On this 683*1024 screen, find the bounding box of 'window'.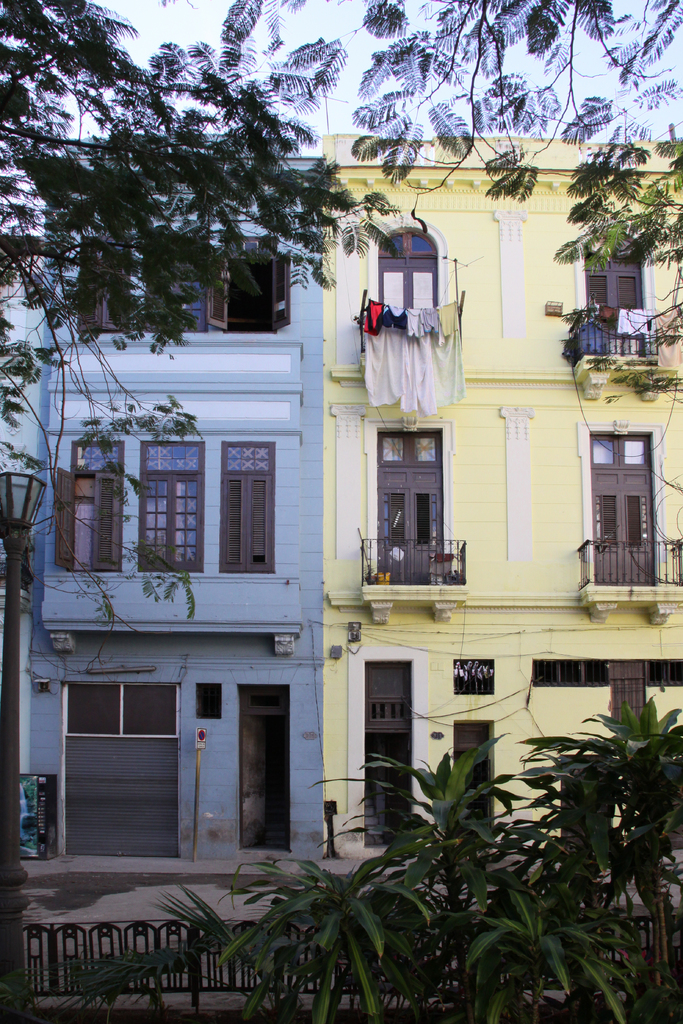
Bounding box: [x1=374, y1=433, x2=444, y2=583].
